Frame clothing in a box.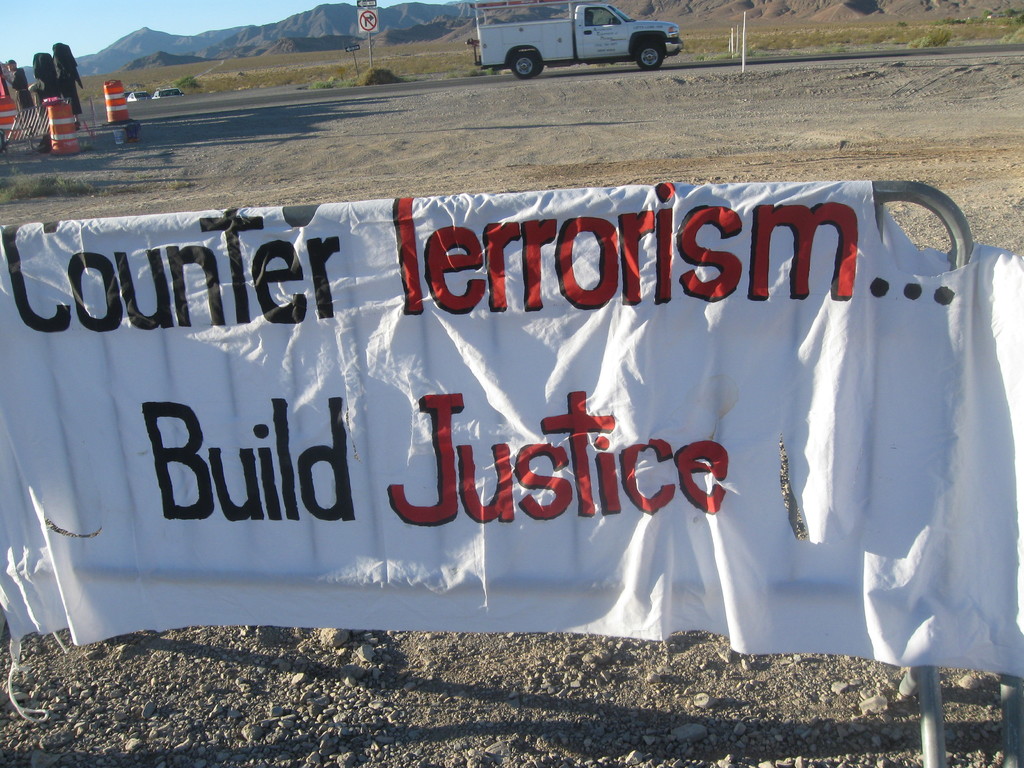
56 58 83 113.
